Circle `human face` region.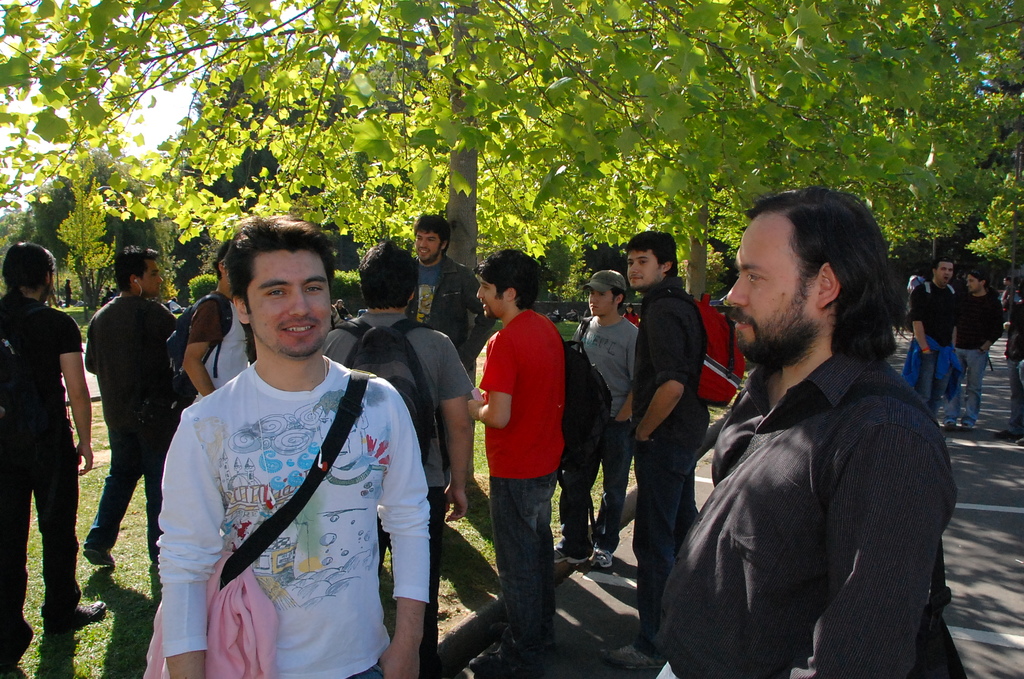
Region: crop(937, 259, 954, 283).
